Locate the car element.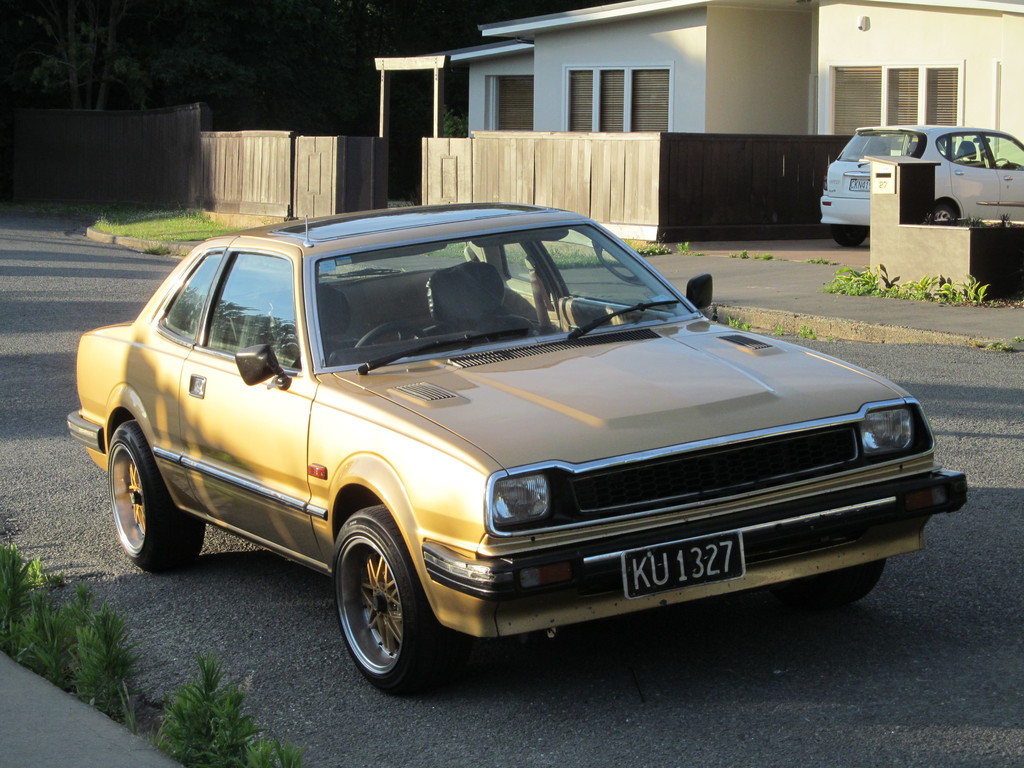
Element bbox: {"left": 822, "top": 124, "right": 1023, "bottom": 250}.
